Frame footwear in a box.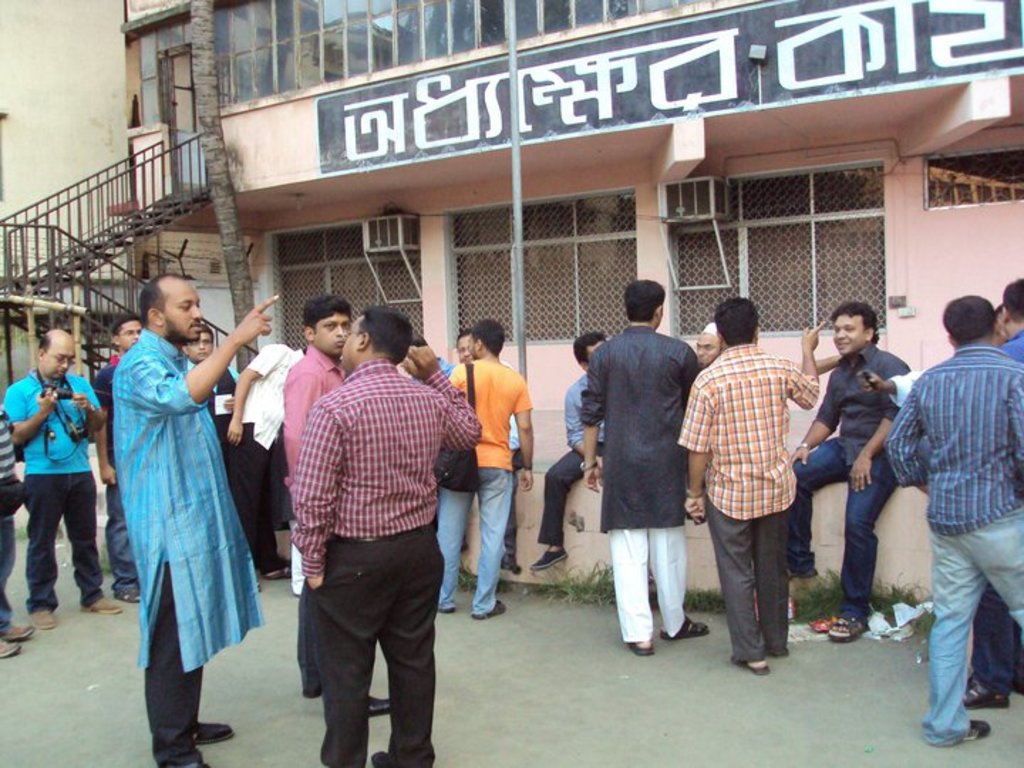
624:631:651:660.
